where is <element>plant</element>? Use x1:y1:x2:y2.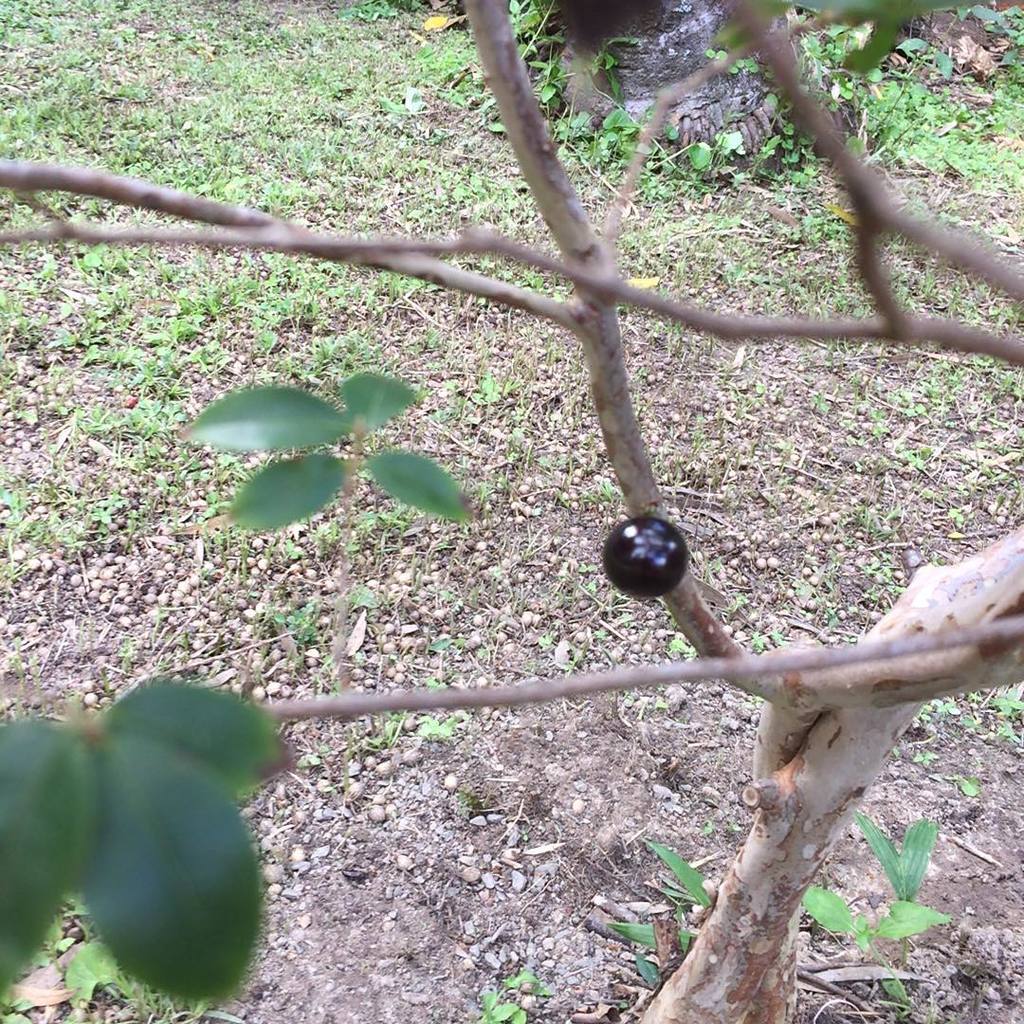
473:988:524:1023.
